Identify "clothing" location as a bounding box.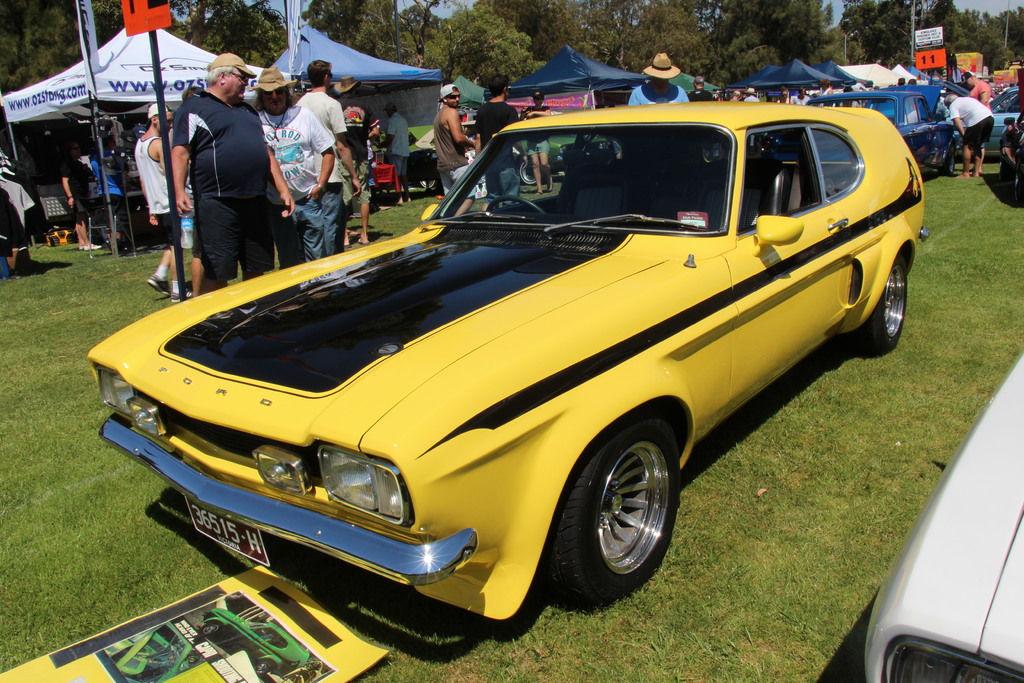
x1=948, y1=94, x2=1013, y2=167.
